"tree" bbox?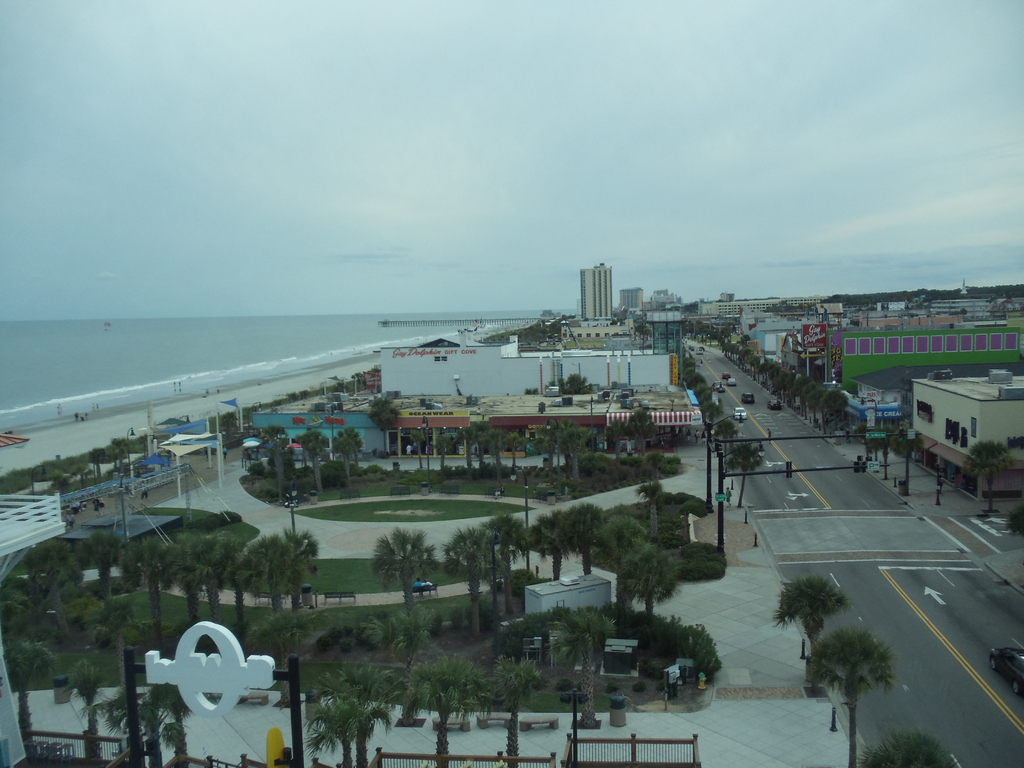
{"x1": 632, "y1": 408, "x2": 662, "y2": 452}
